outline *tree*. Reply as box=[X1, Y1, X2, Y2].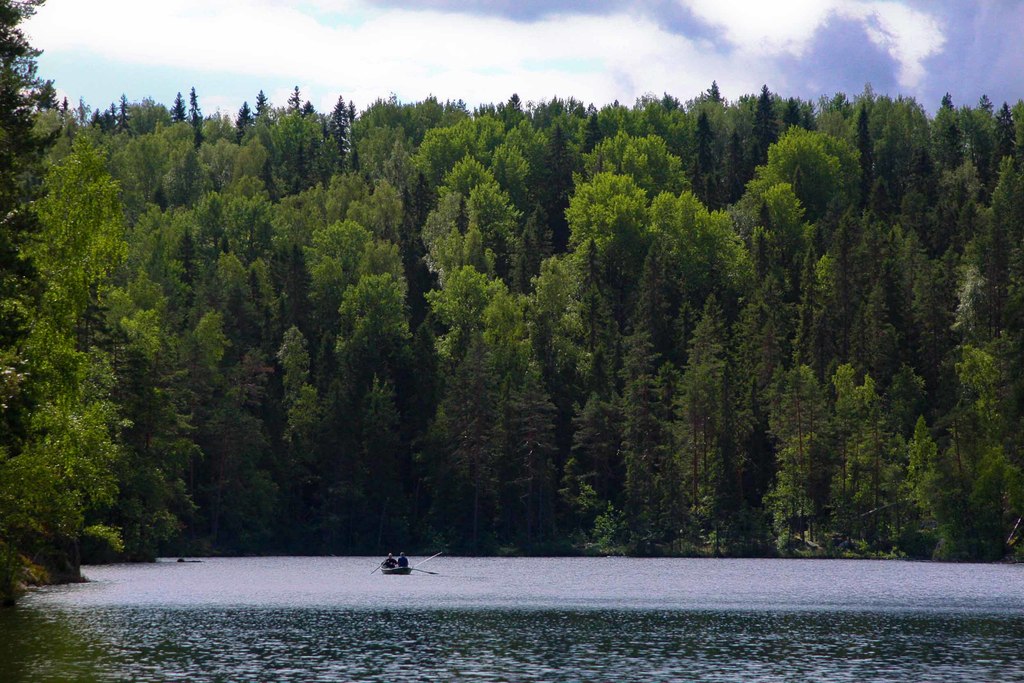
box=[0, 0, 72, 353].
